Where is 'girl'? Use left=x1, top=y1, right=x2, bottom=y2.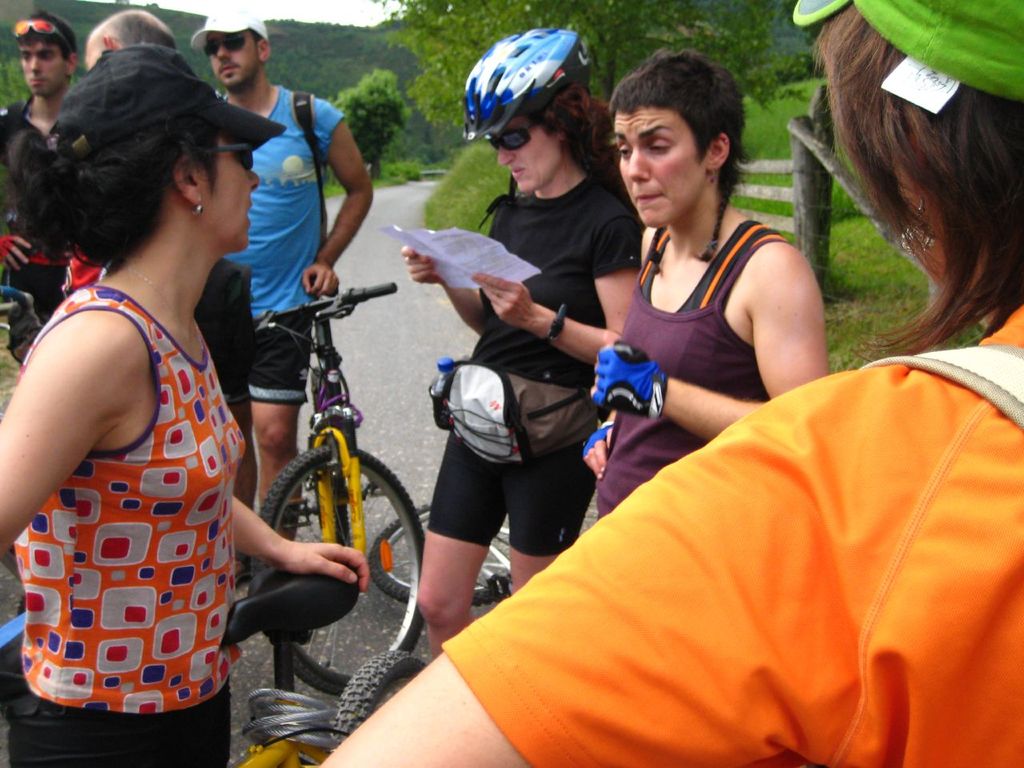
left=0, top=62, right=359, bottom=766.
